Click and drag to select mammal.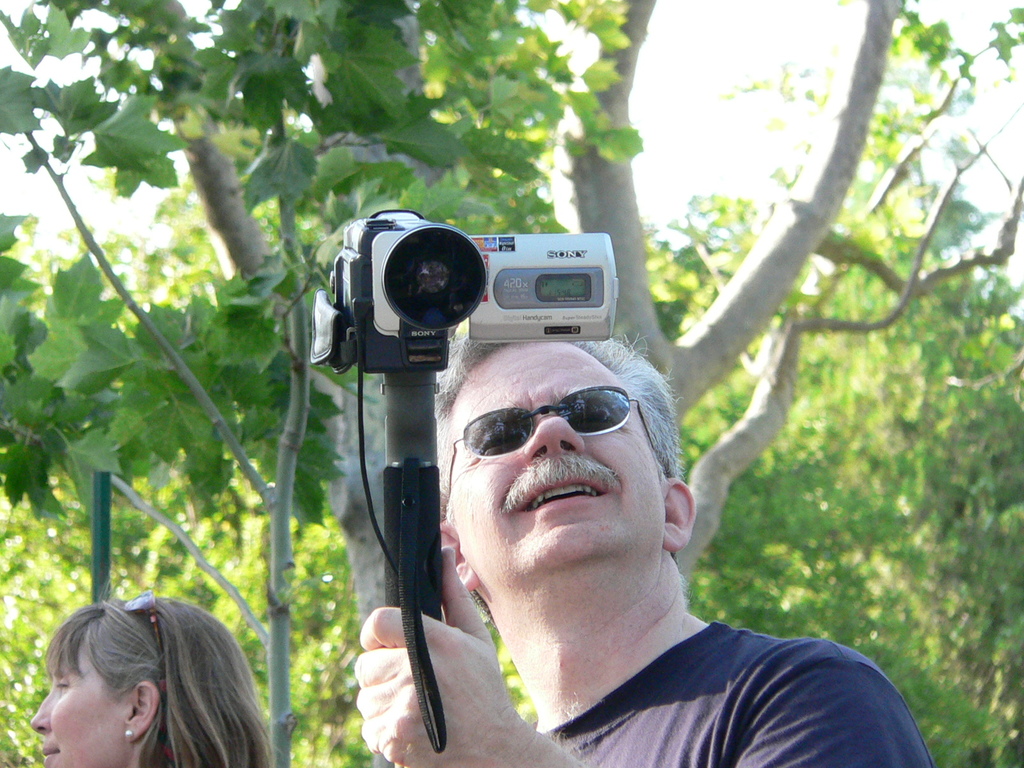
Selection: 355/340/934/767.
